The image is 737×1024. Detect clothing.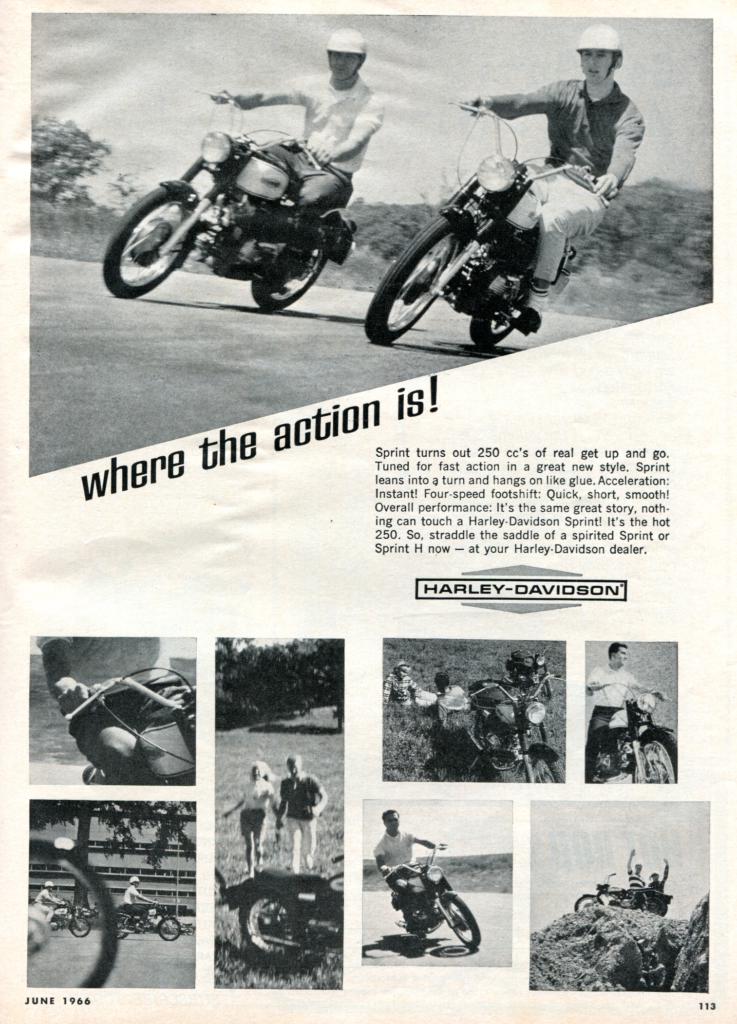
Detection: crop(373, 827, 419, 932).
